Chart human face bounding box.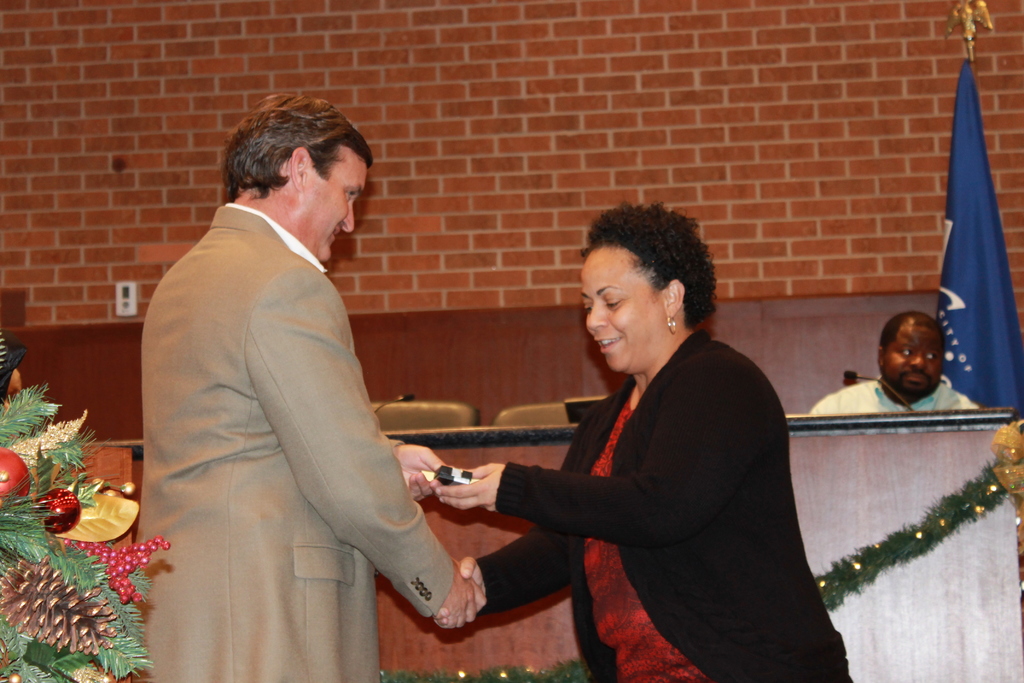
Charted: region(581, 240, 675, 374).
